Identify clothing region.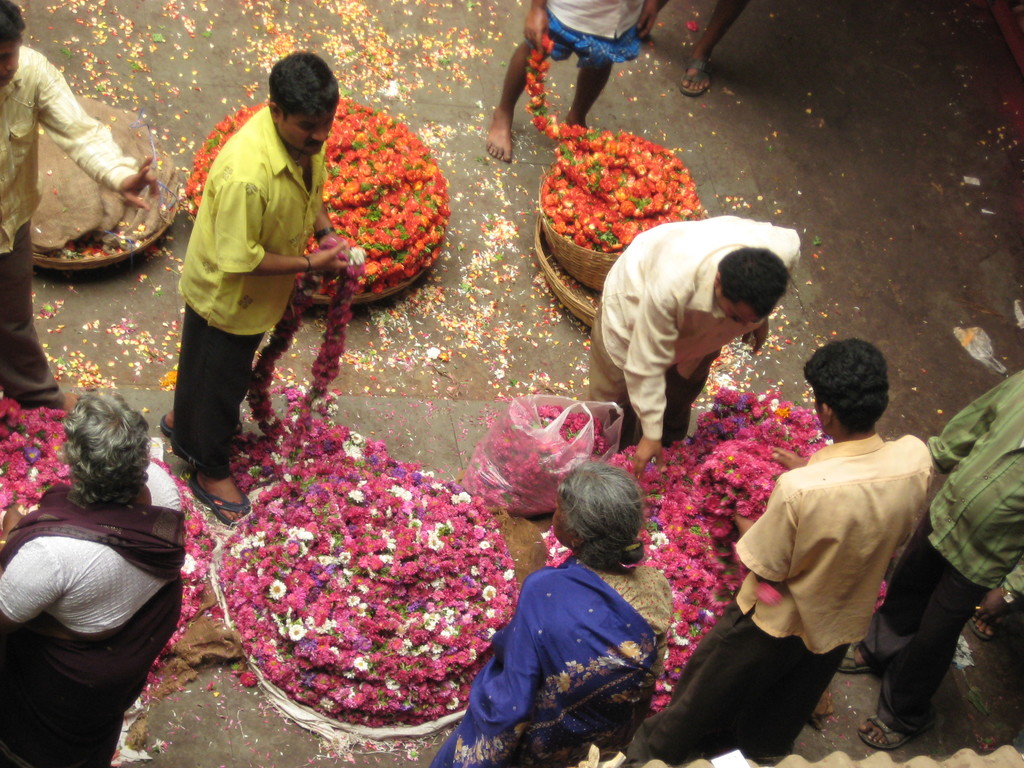
Region: x1=526, y1=0, x2=650, y2=68.
